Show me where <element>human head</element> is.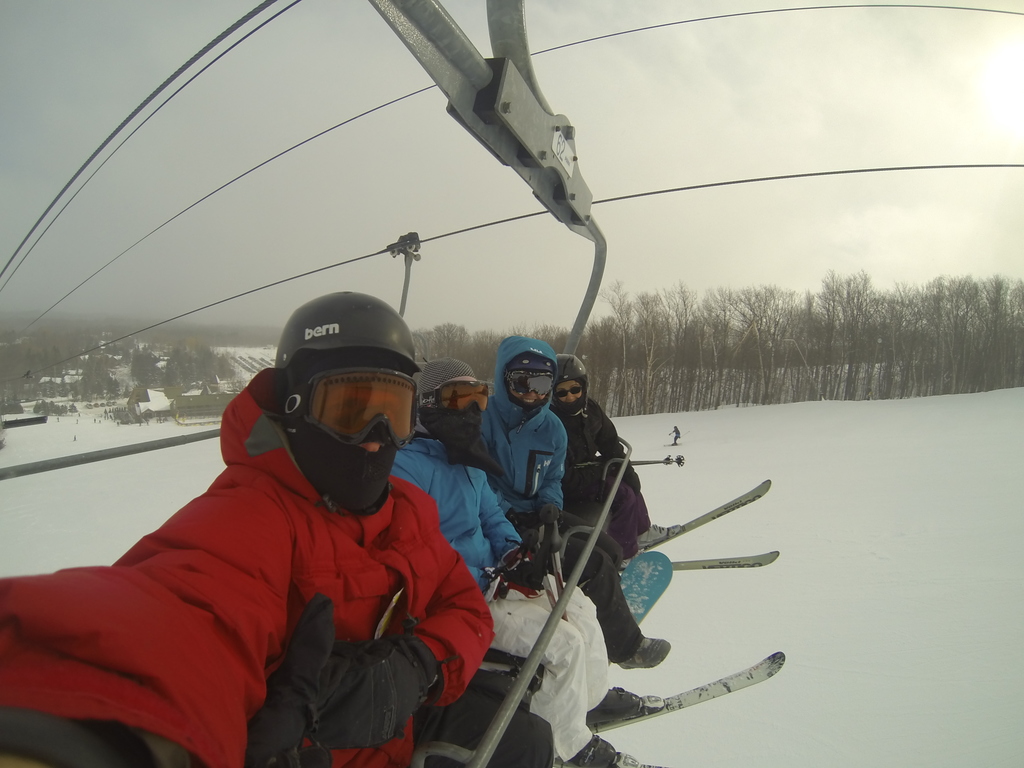
<element>human head</element> is at l=503, t=337, r=558, b=420.
